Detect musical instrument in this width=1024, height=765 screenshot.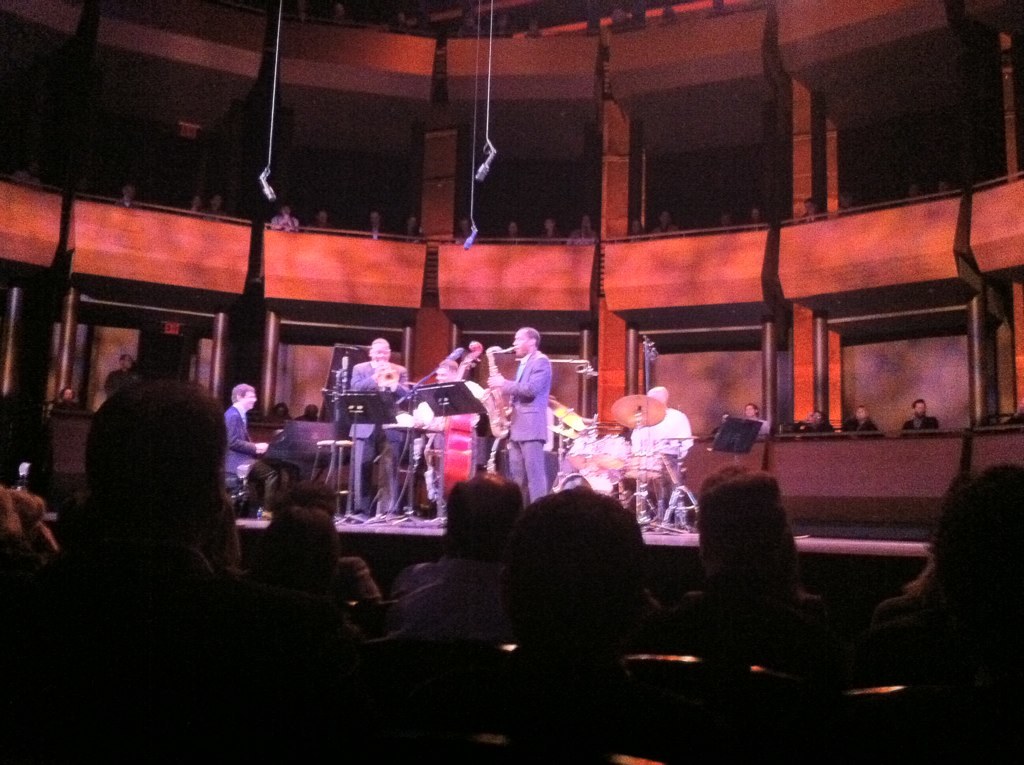
Detection: x1=433 y1=345 x2=496 y2=506.
